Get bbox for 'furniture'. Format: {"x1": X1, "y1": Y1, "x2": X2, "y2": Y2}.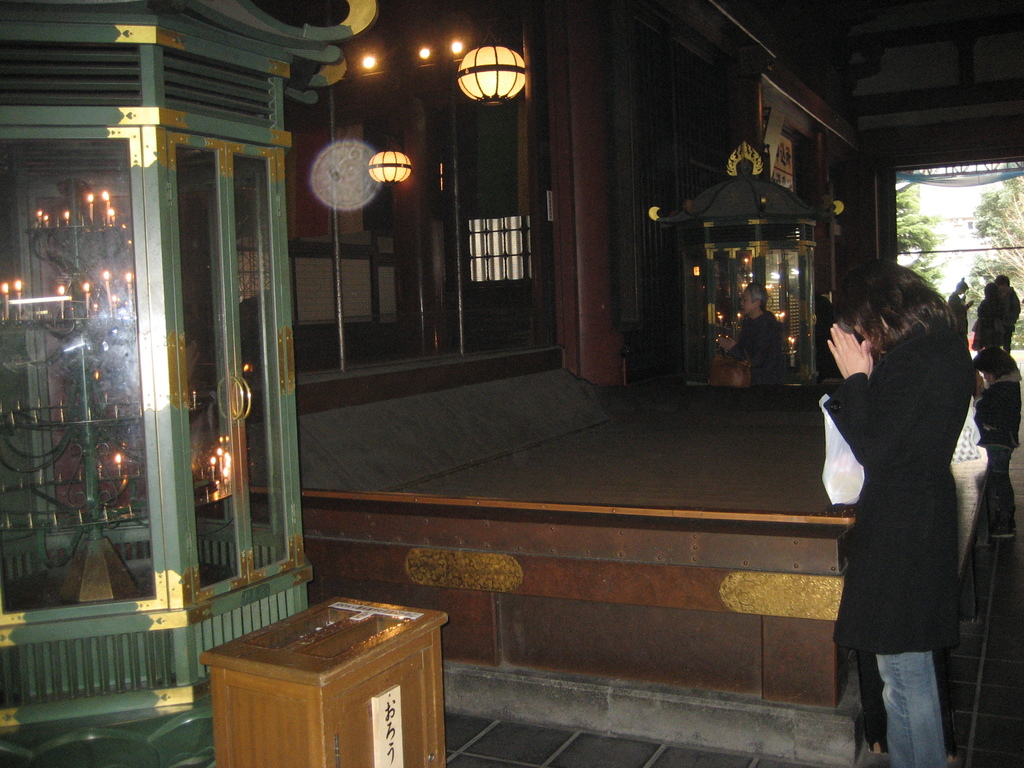
{"x1": 200, "y1": 597, "x2": 451, "y2": 767}.
